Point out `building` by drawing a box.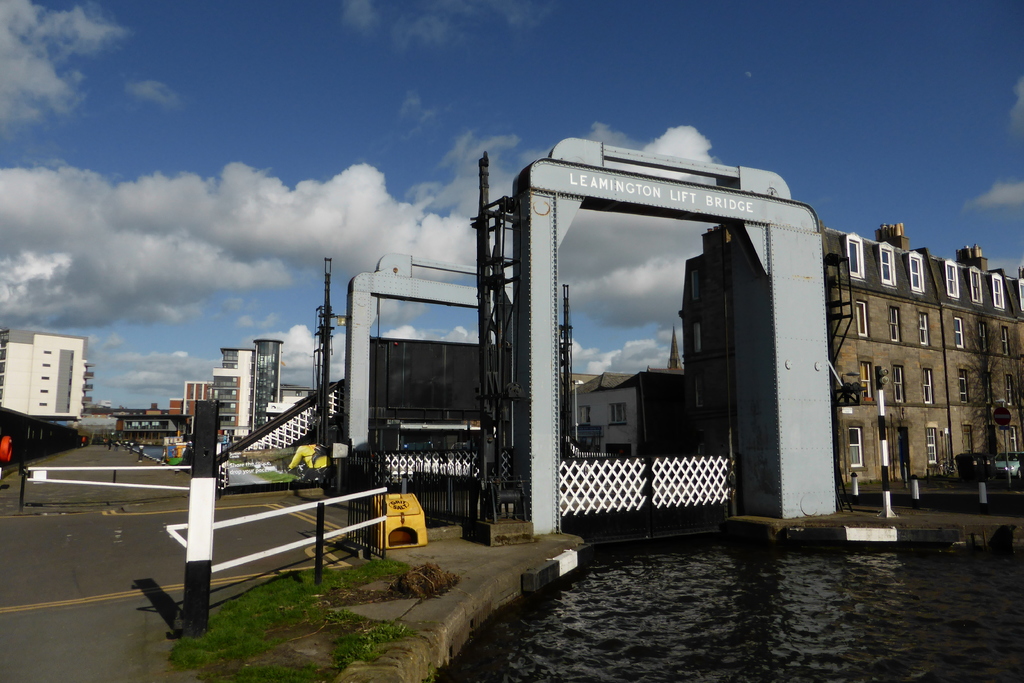
region(561, 373, 705, 458).
